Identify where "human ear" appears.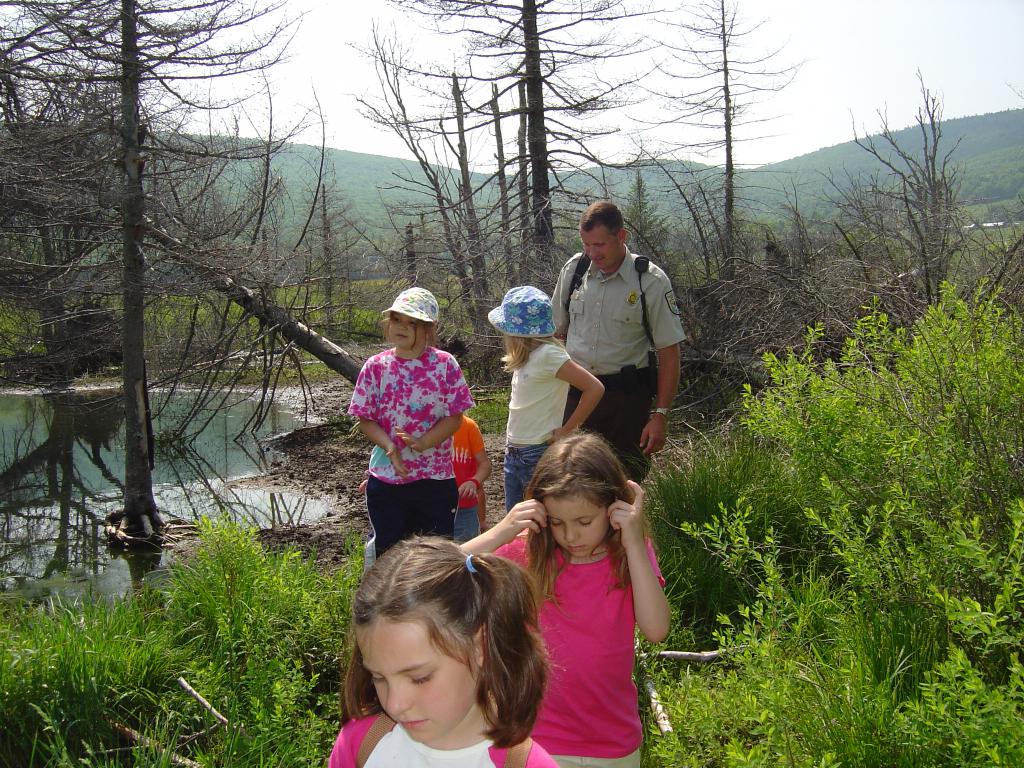
Appears at [left=618, top=228, right=625, bottom=241].
